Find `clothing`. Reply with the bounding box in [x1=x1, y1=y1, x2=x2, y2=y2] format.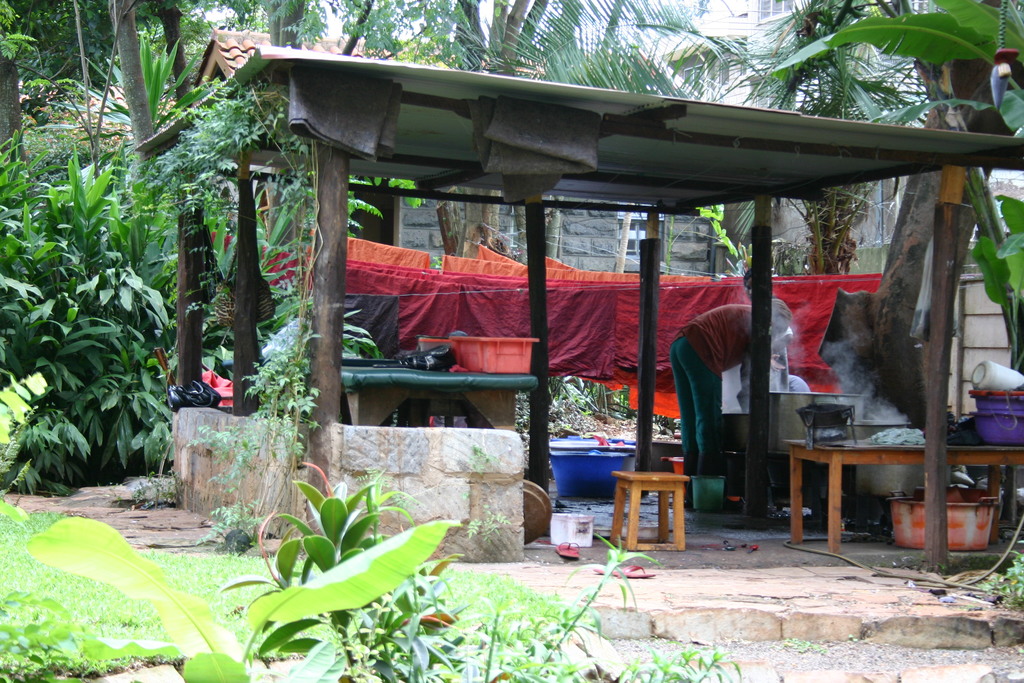
[x1=668, y1=295, x2=755, y2=484].
